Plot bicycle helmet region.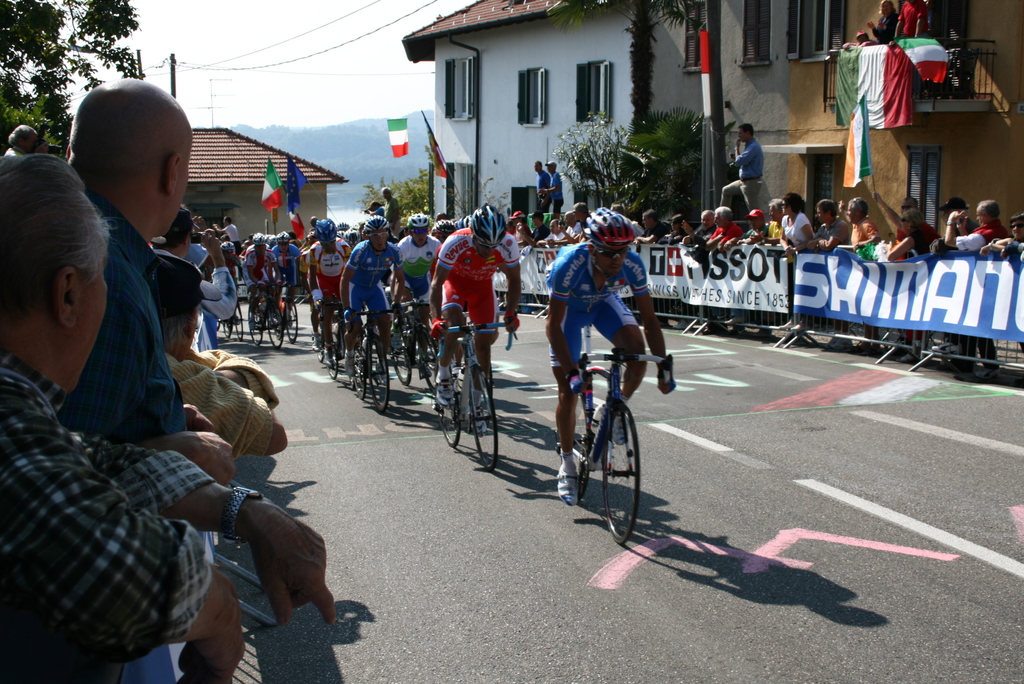
Plotted at detection(314, 218, 337, 237).
